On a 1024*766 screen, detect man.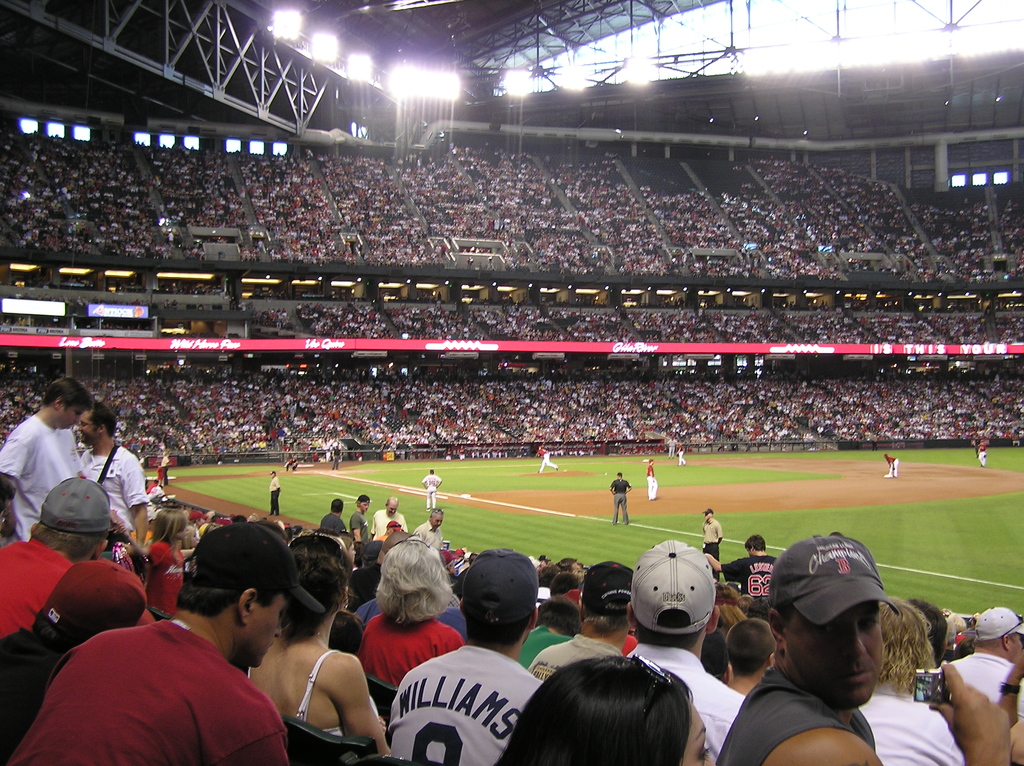
(left=412, top=509, right=446, bottom=561).
